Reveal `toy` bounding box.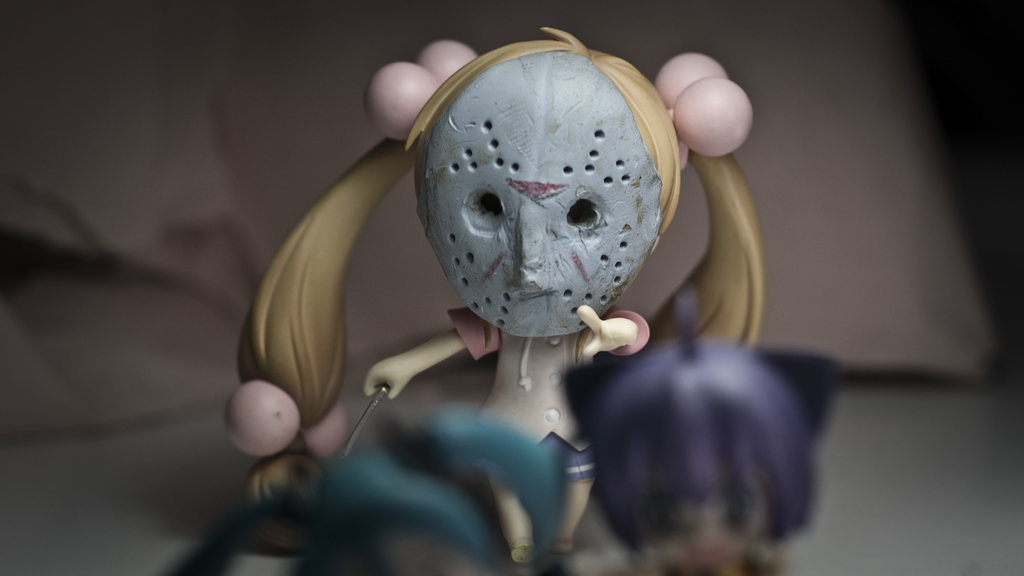
Revealed: crop(221, 22, 767, 569).
